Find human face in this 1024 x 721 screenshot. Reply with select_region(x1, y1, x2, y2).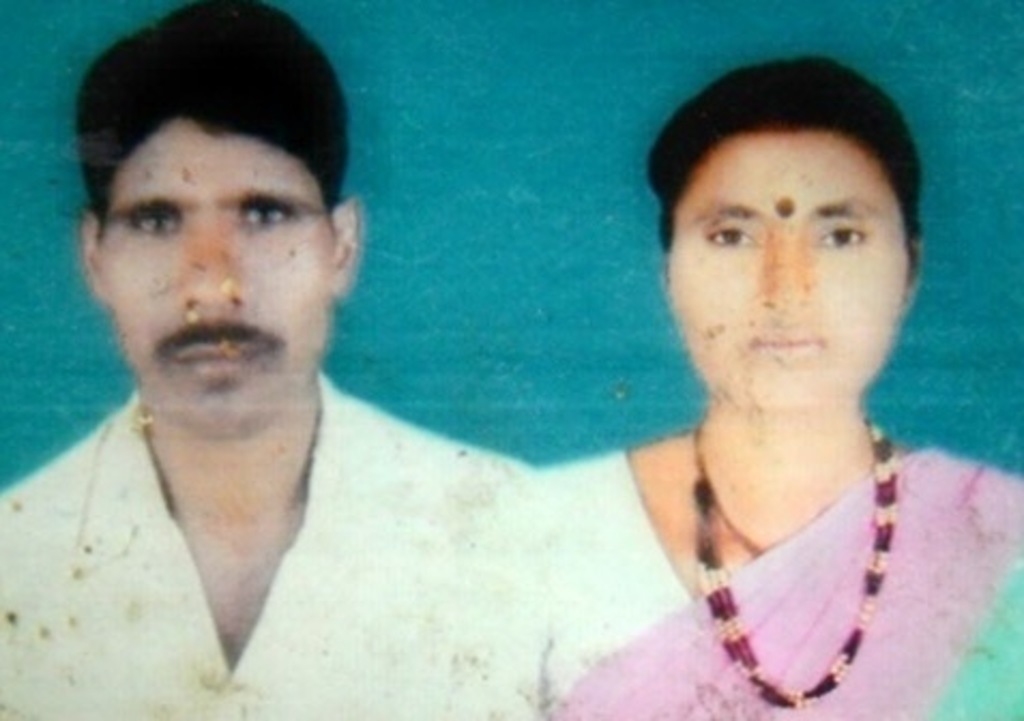
select_region(670, 129, 906, 412).
